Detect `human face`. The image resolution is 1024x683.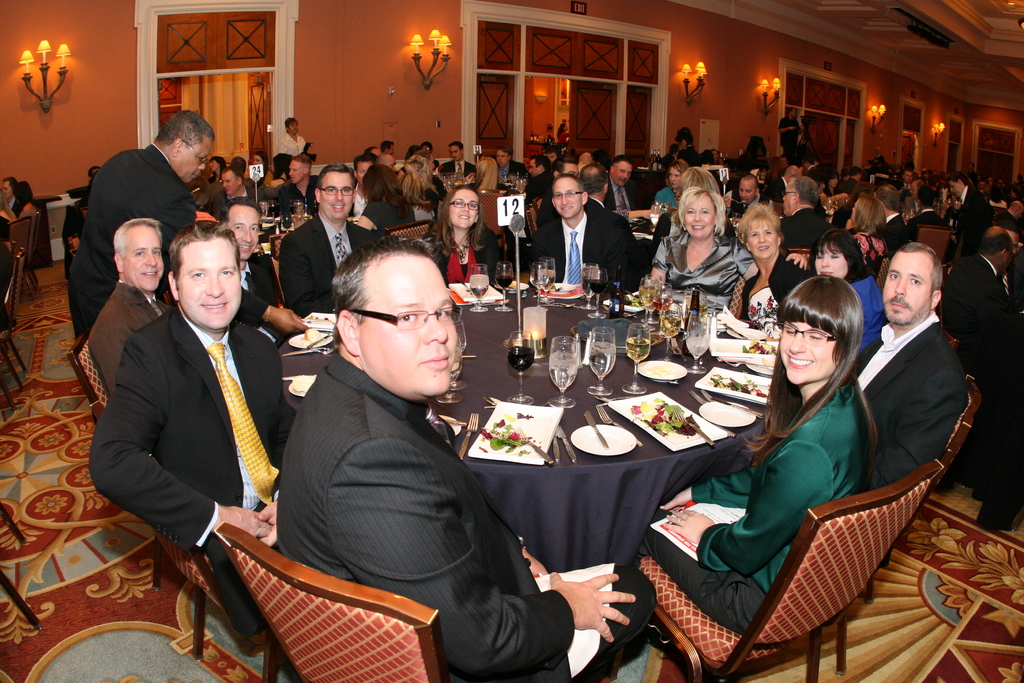
{"x1": 179, "y1": 140, "x2": 214, "y2": 185}.
